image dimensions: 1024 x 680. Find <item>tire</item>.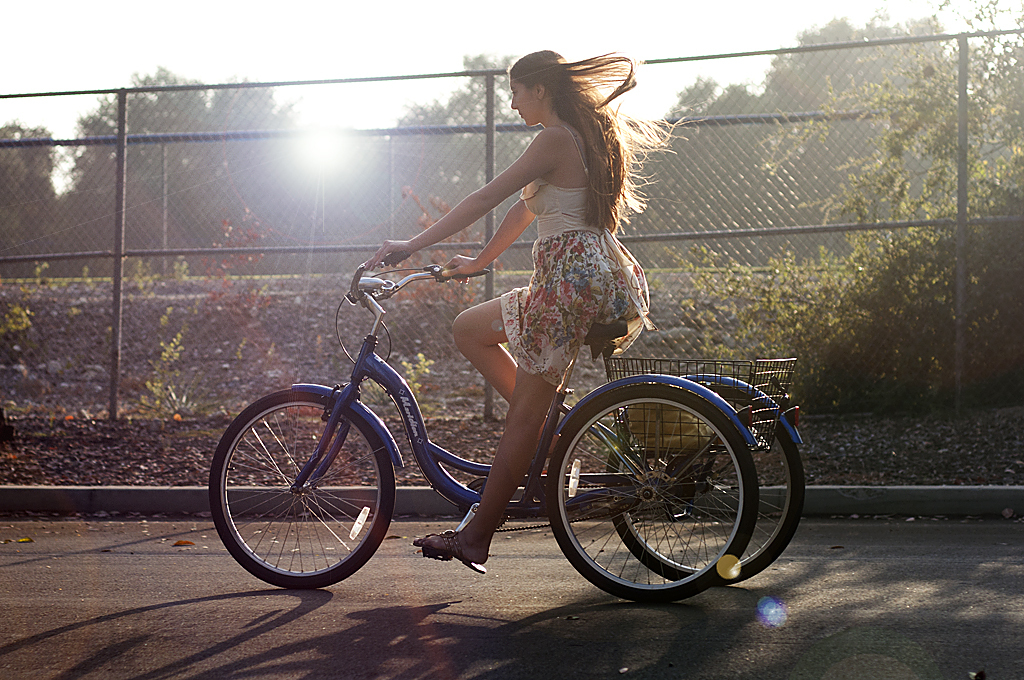
<region>602, 378, 807, 584</region>.
